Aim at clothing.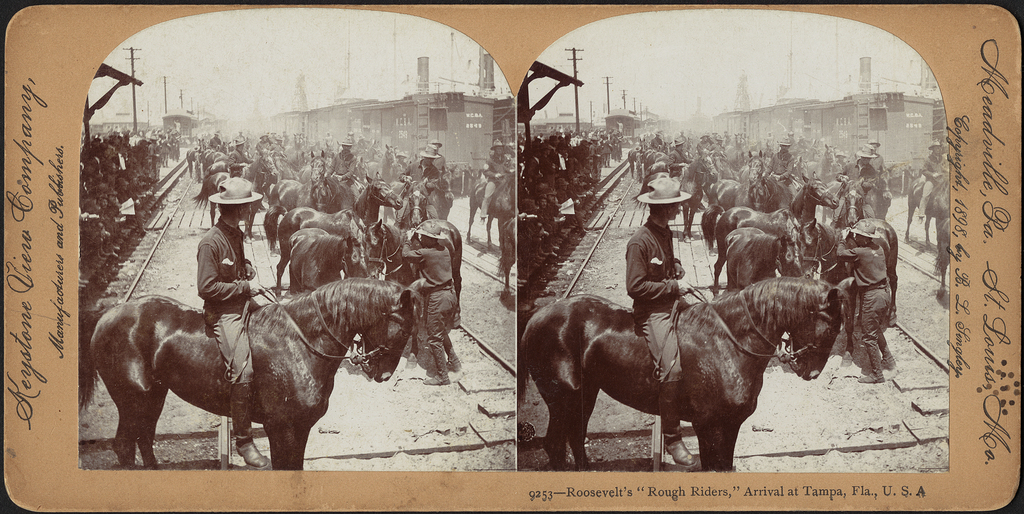
Aimed at (673,146,694,175).
